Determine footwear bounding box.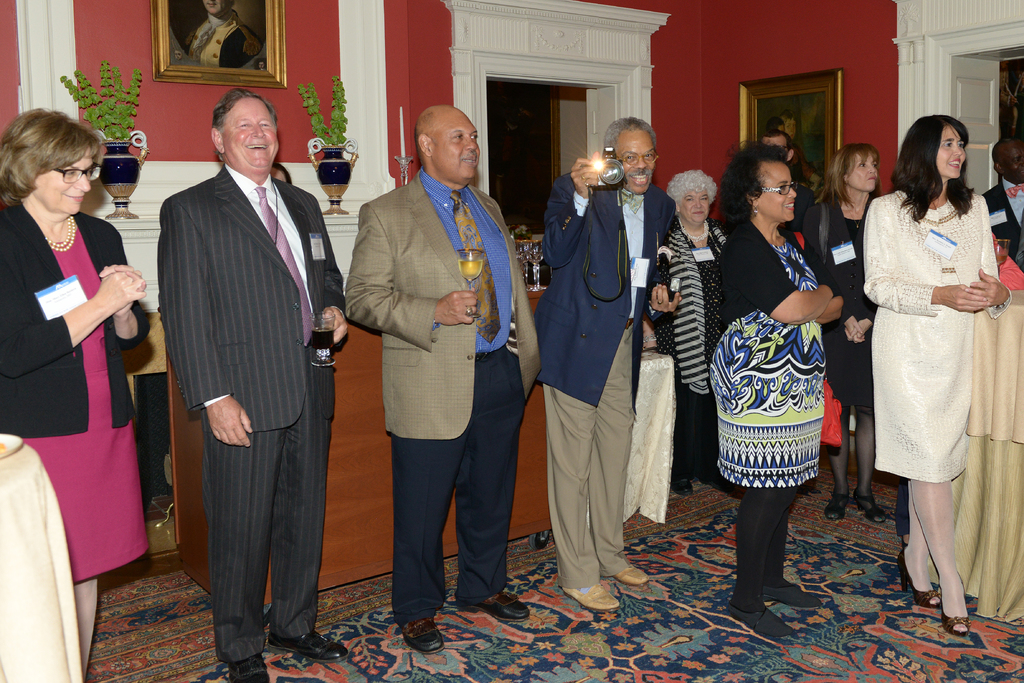
Determined: rect(453, 591, 533, 620).
